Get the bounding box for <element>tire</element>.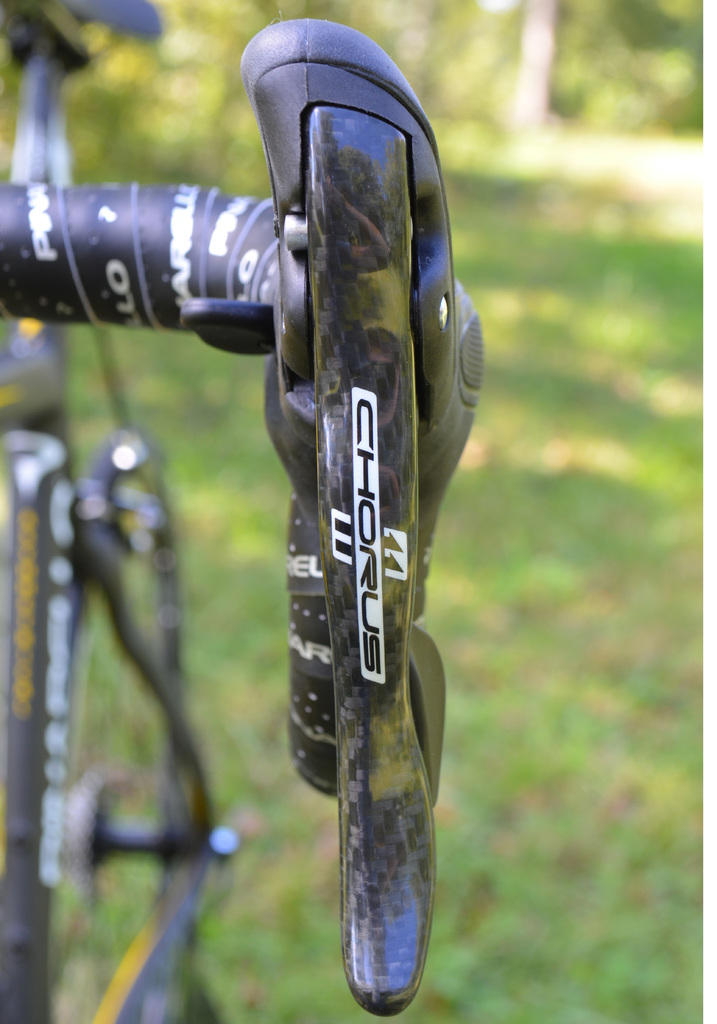
rect(89, 428, 184, 1023).
